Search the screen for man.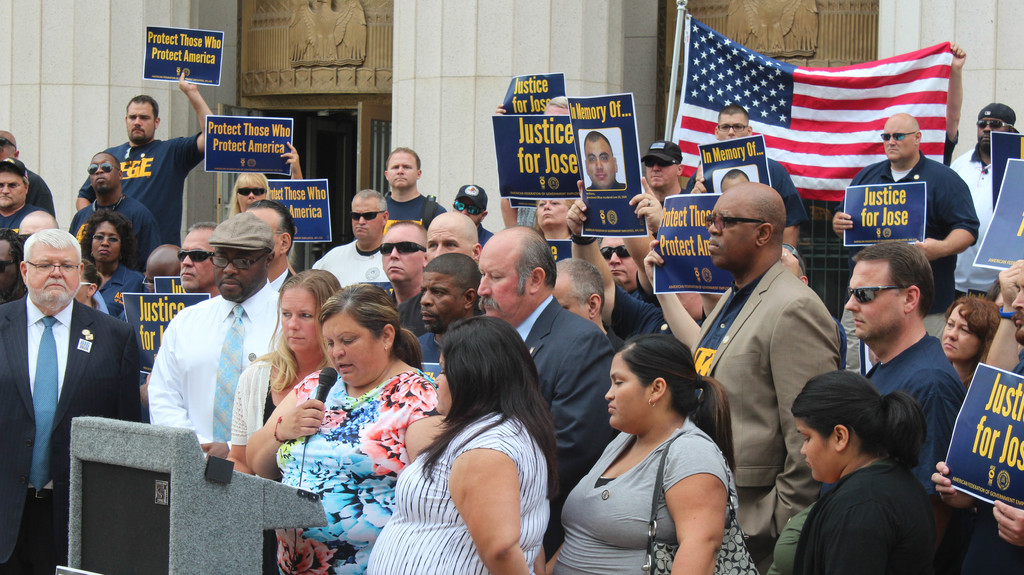
Found at crop(152, 207, 295, 460).
